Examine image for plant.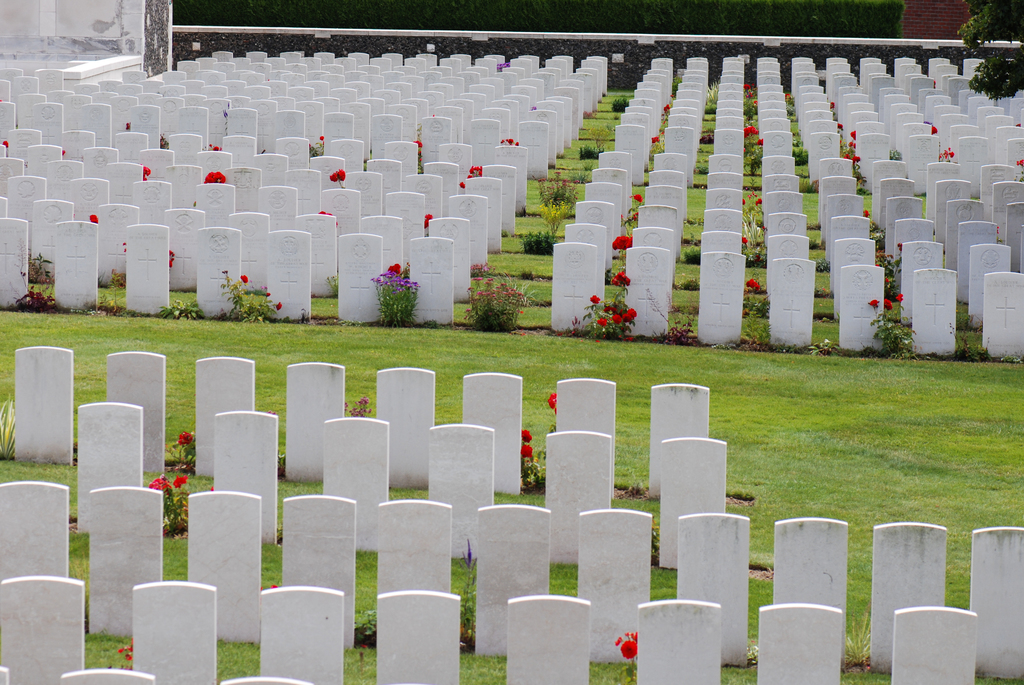
Examination result: {"left": 888, "top": 143, "right": 908, "bottom": 163}.
